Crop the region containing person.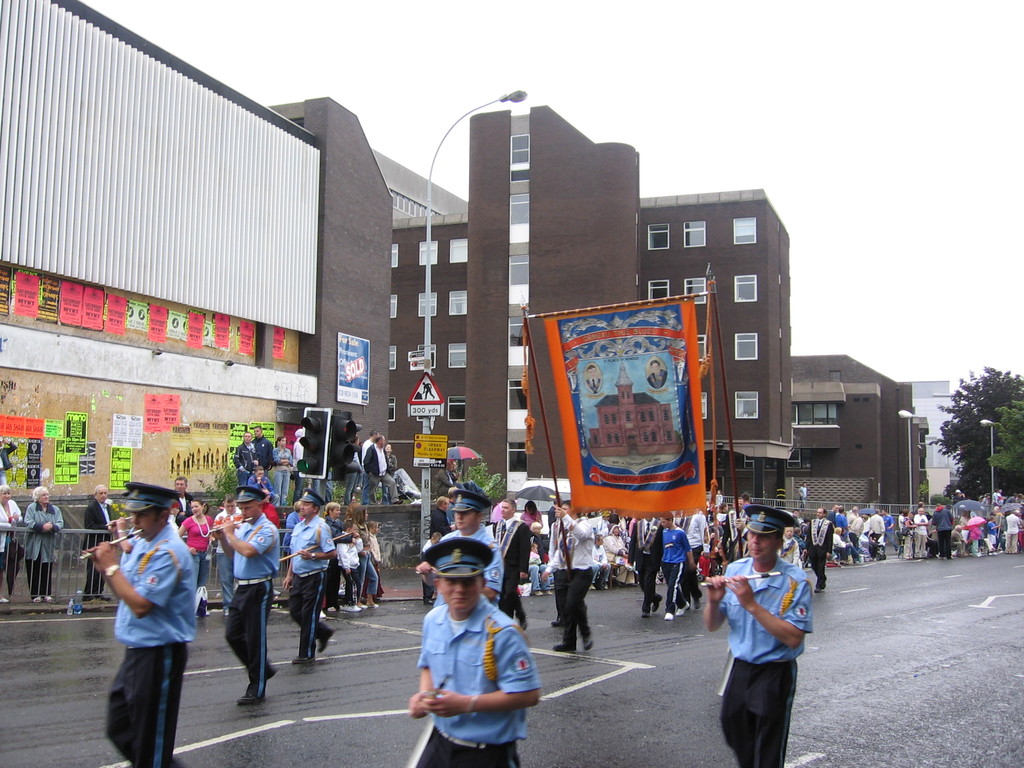
Crop region: [648,362,666,387].
